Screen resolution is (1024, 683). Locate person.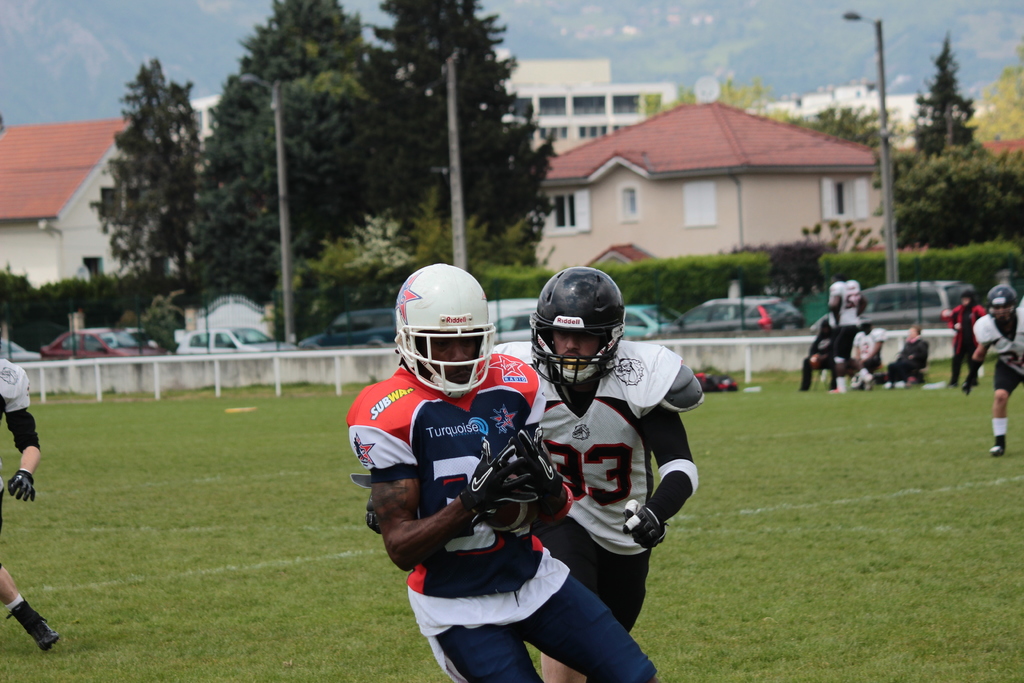
Rect(849, 320, 884, 384).
